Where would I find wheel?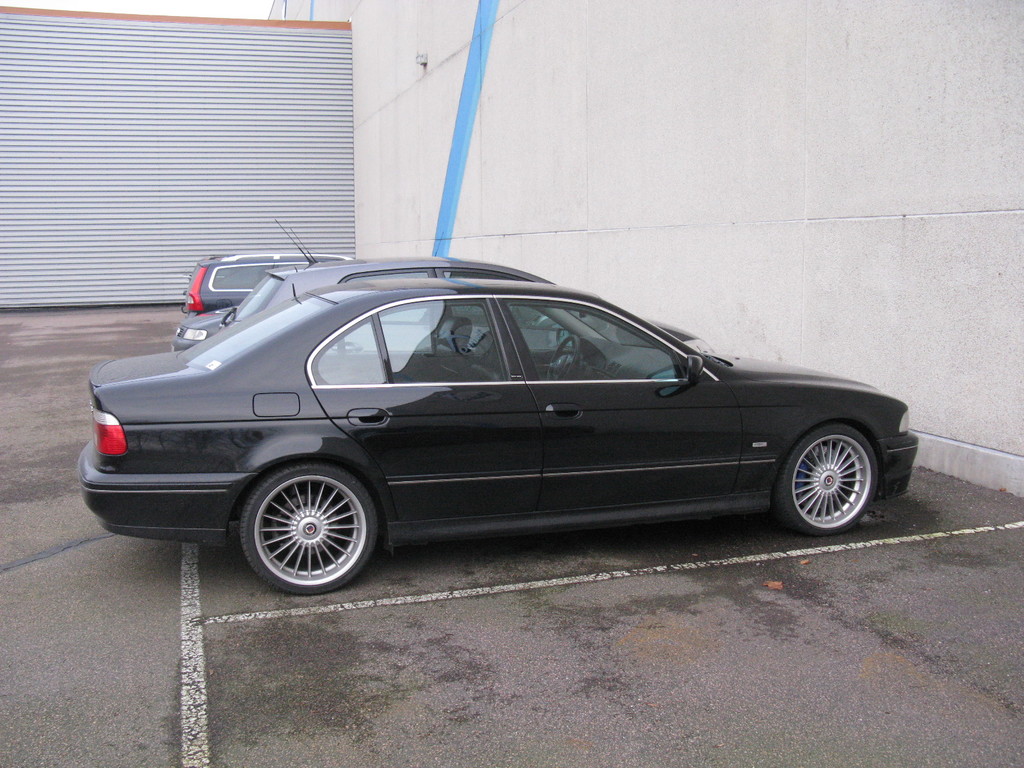
At bbox(547, 336, 579, 382).
